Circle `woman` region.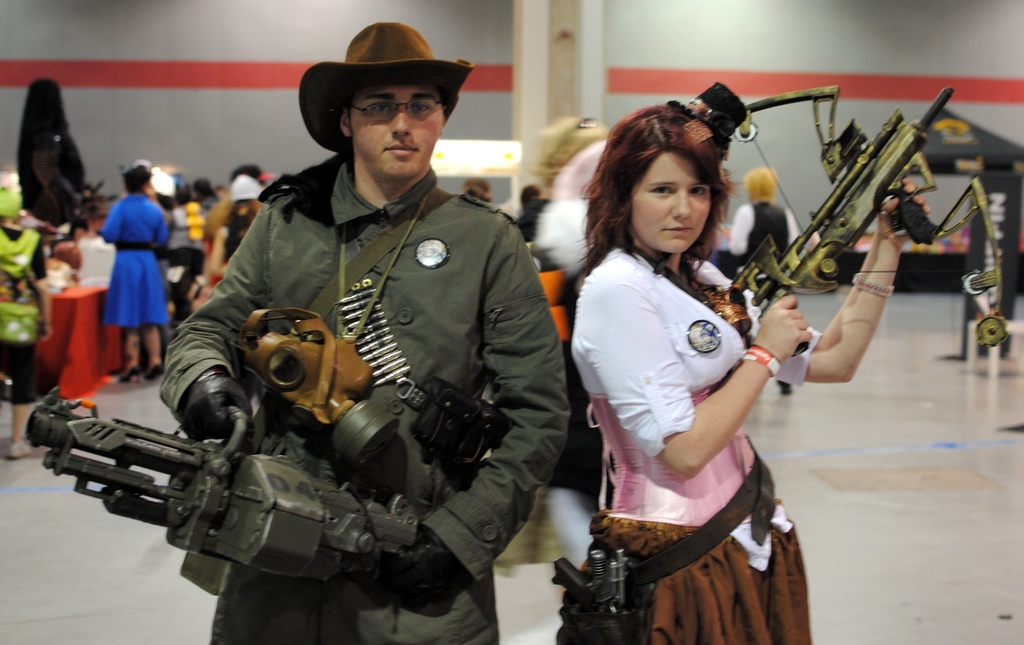
Region: (200, 177, 268, 290).
